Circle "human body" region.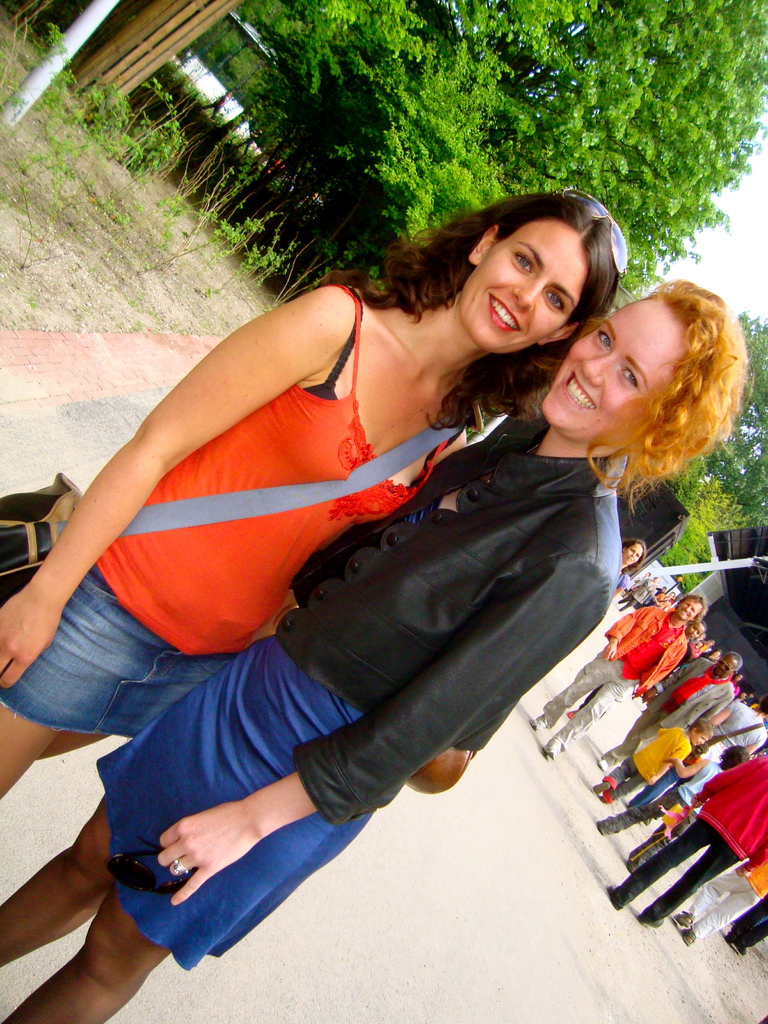
Region: box(0, 272, 753, 1023).
